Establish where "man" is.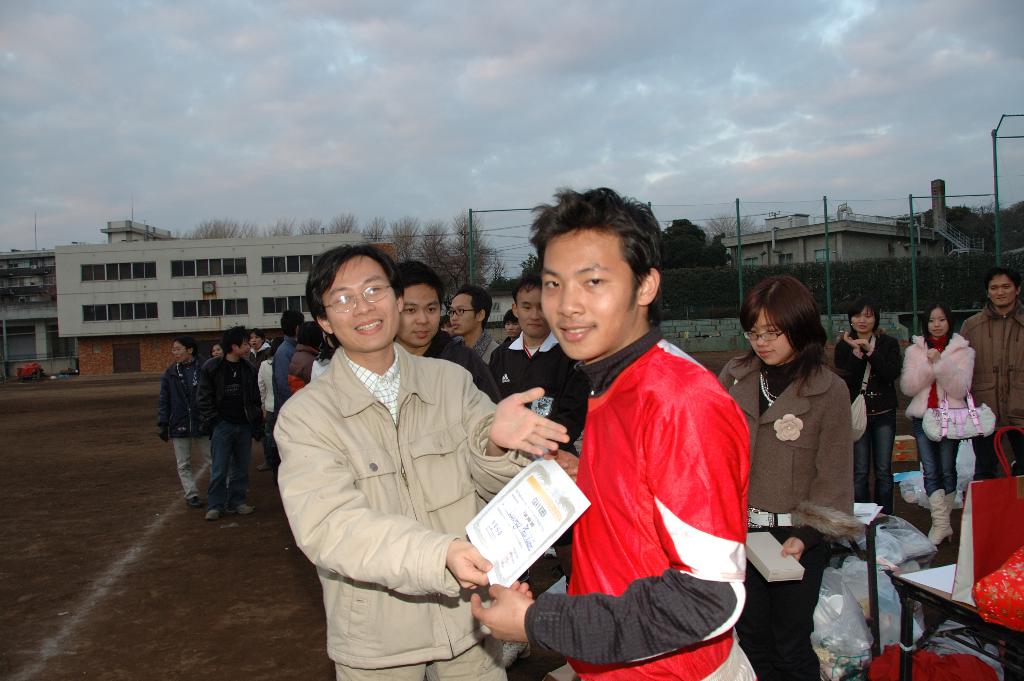
Established at select_region(958, 267, 1023, 432).
